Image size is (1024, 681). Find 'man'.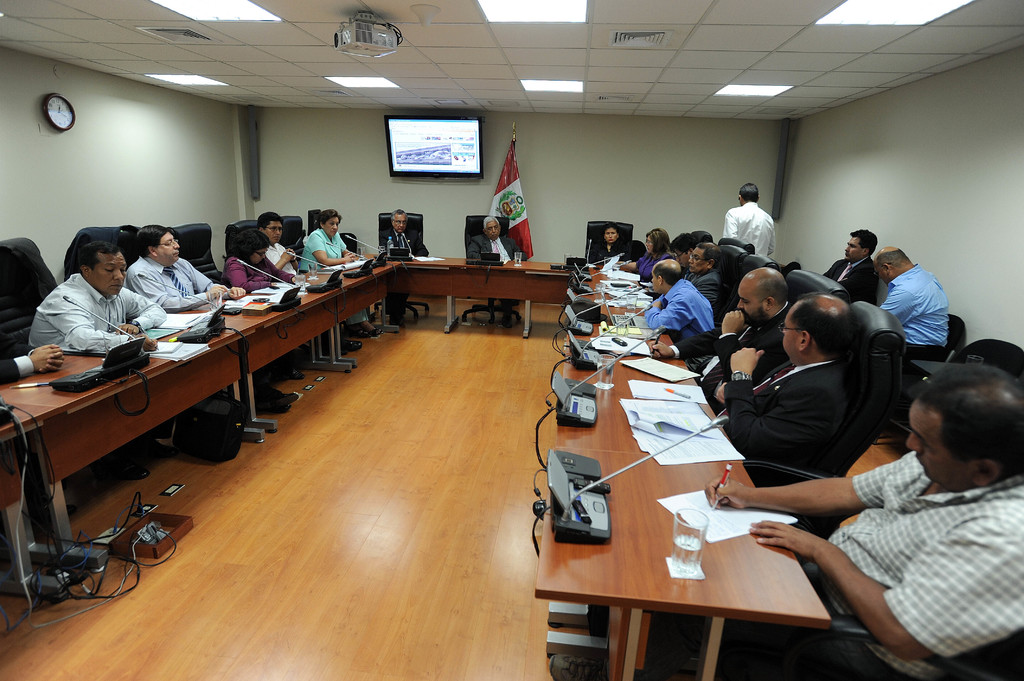
<bbox>646, 264, 802, 390</bbox>.
